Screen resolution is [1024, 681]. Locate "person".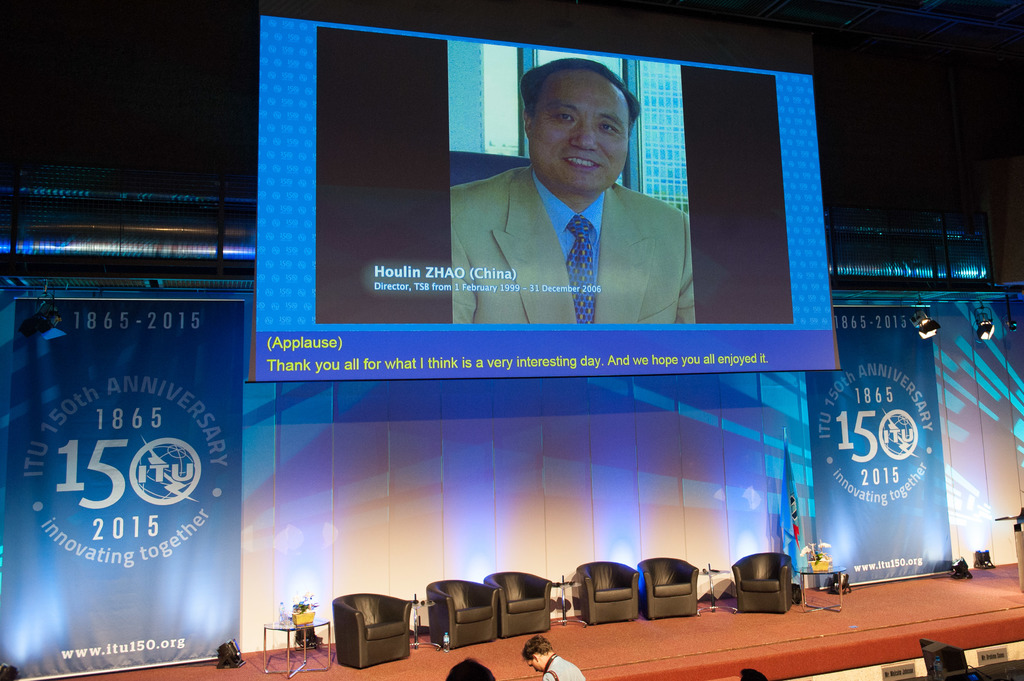
(520,631,588,680).
